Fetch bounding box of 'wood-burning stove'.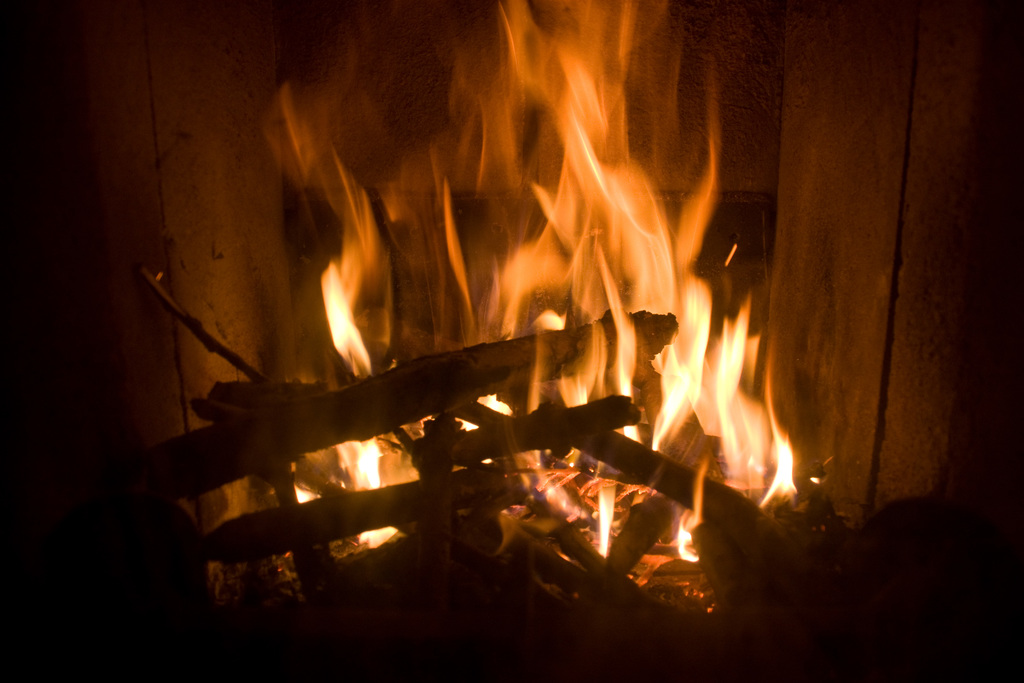
Bbox: {"left": 2, "top": 0, "right": 1023, "bottom": 682}.
